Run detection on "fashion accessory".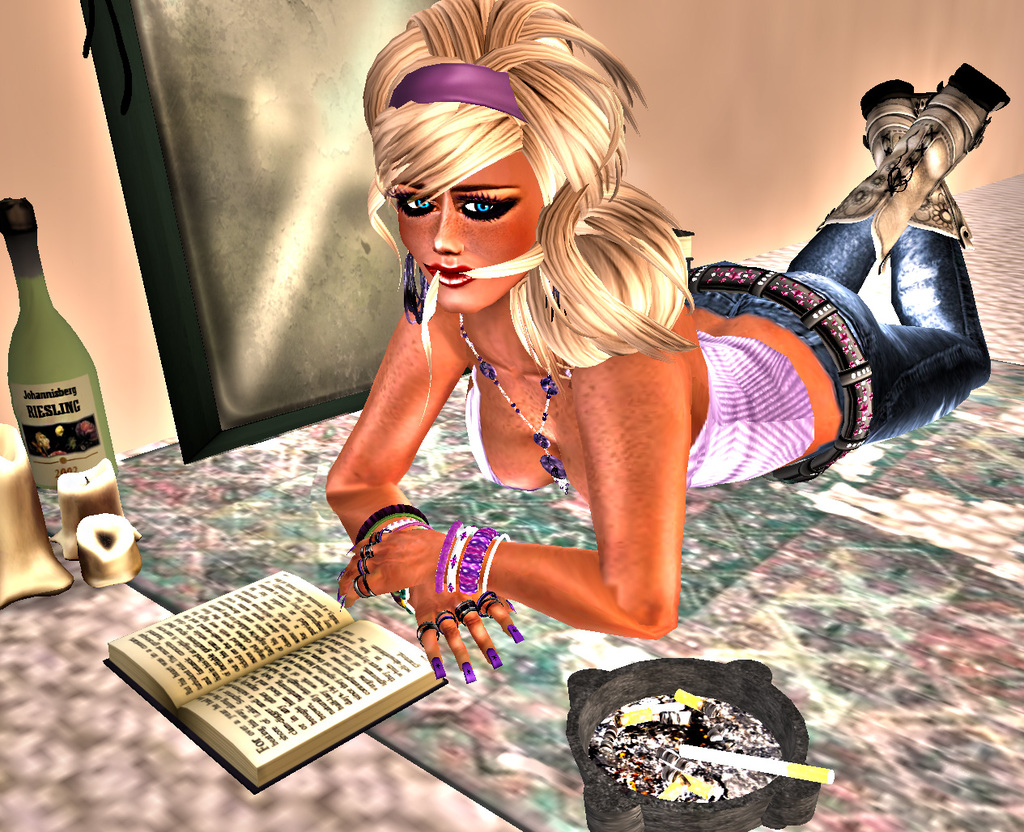
Result: <box>508,625,525,641</box>.
